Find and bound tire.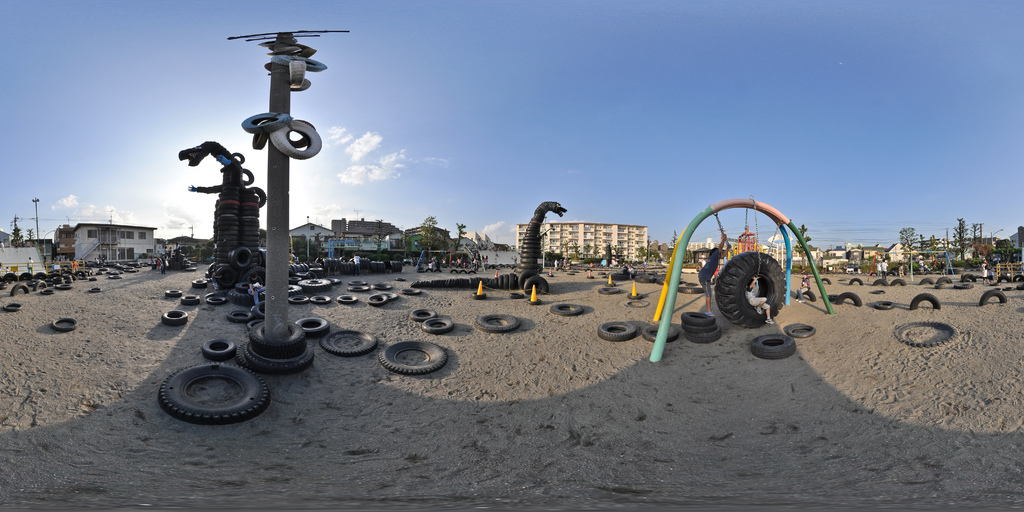
Bound: region(847, 277, 865, 286).
